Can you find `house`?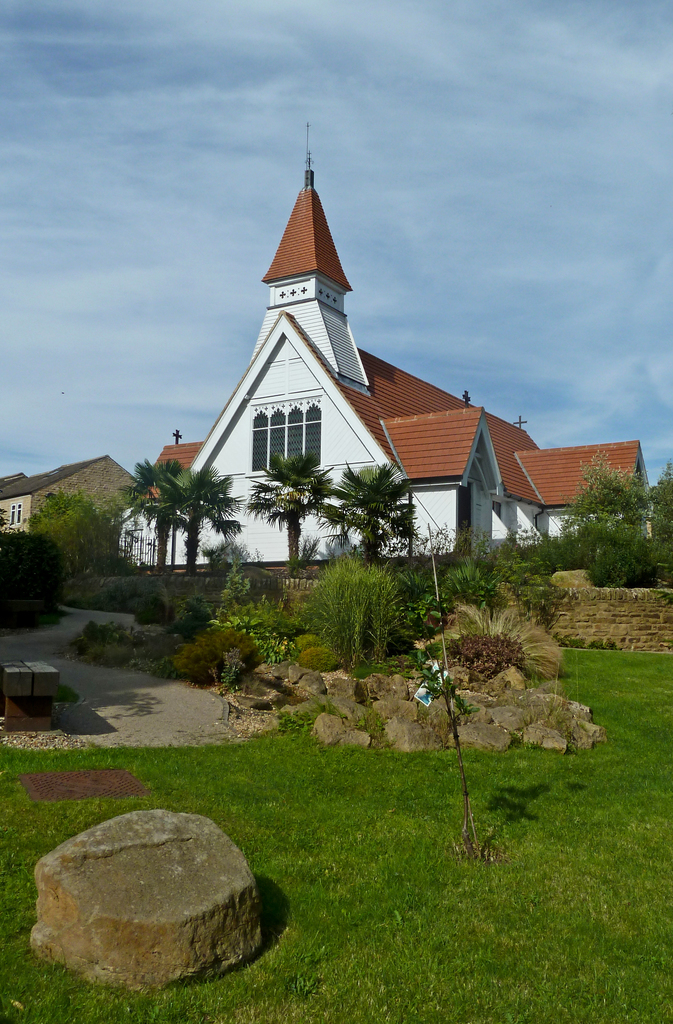
Yes, bounding box: box=[0, 444, 131, 572].
